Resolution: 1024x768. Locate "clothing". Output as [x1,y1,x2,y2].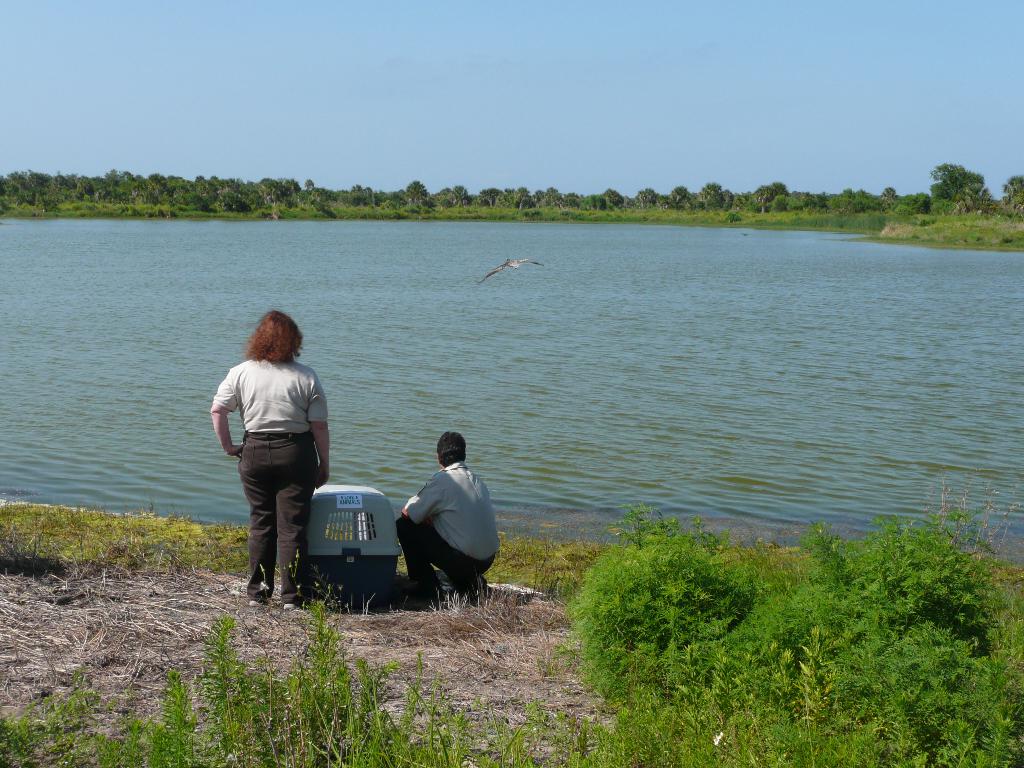
[401,458,511,595].
